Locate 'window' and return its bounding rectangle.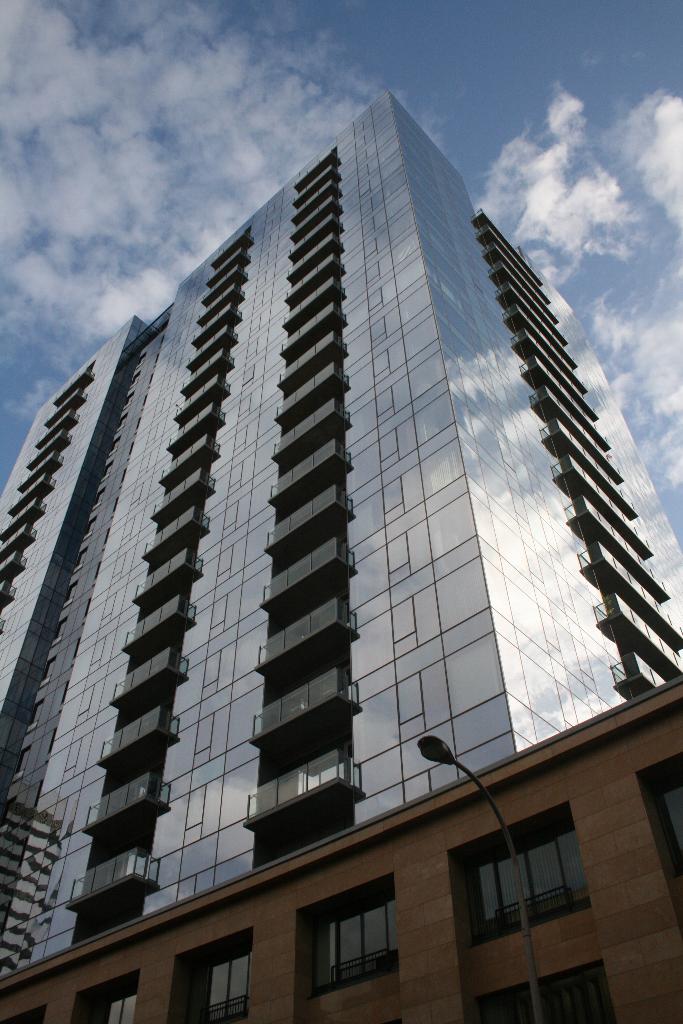
bbox=[17, 744, 33, 777].
